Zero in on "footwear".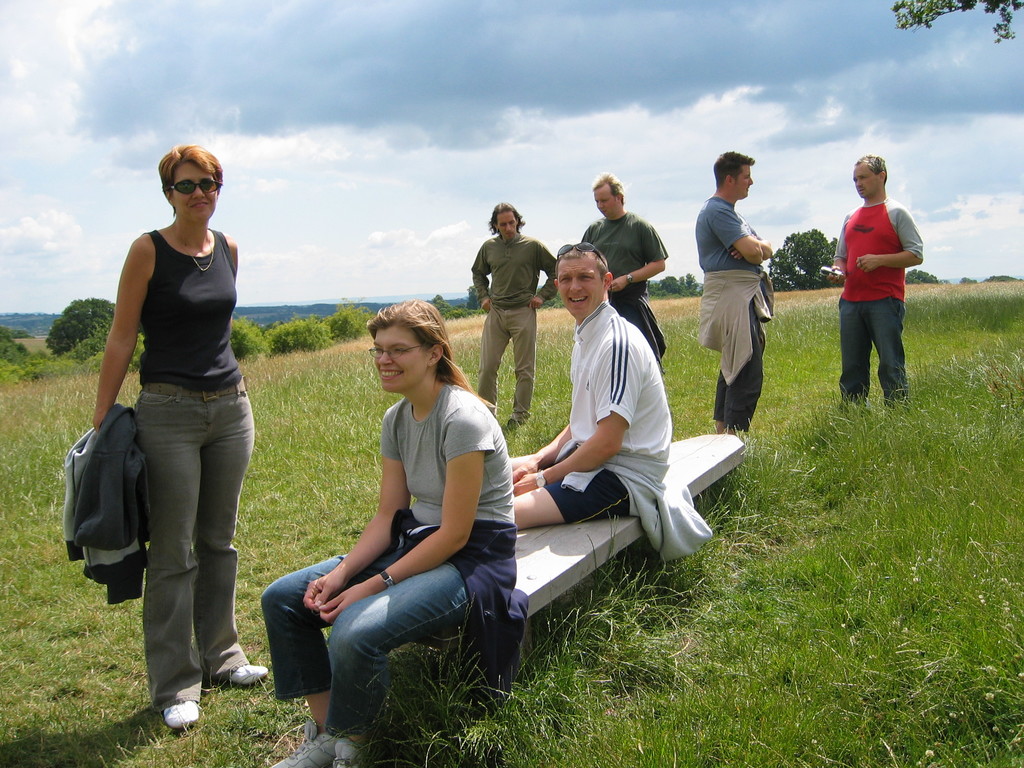
Zeroed in: x1=333, y1=733, x2=362, y2=767.
